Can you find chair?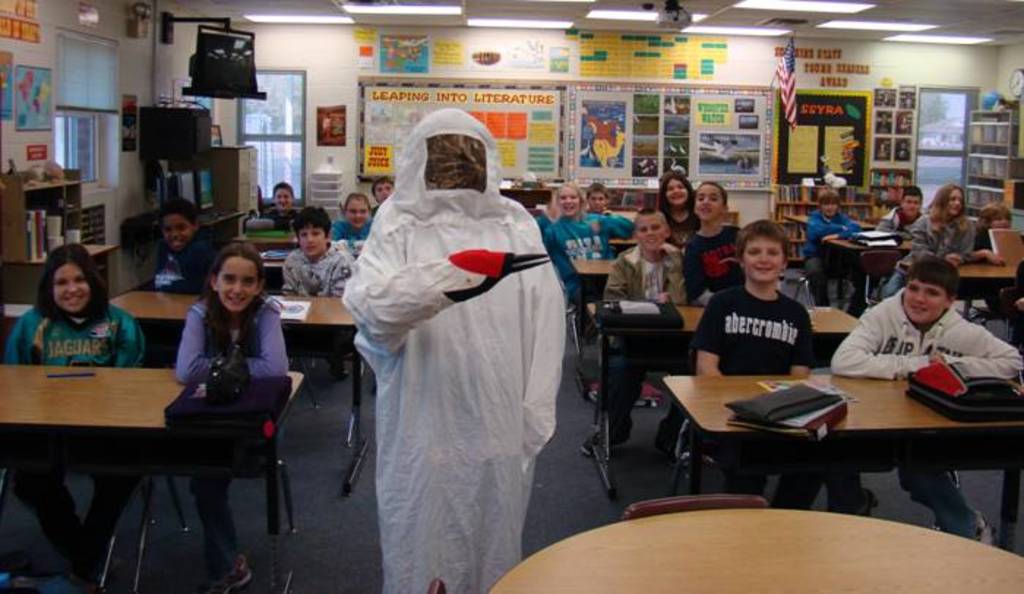
Yes, bounding box: left=170, top=451, right=297, bottom=538.
